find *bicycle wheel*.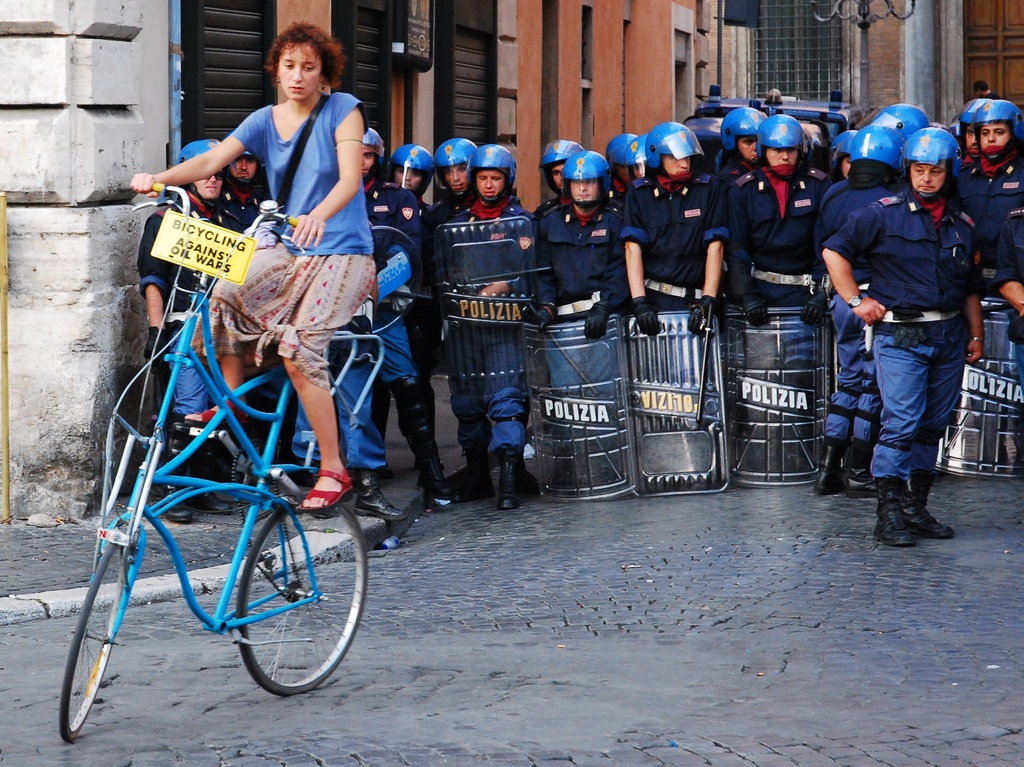
bbox=[235, 494, 371, 697].
